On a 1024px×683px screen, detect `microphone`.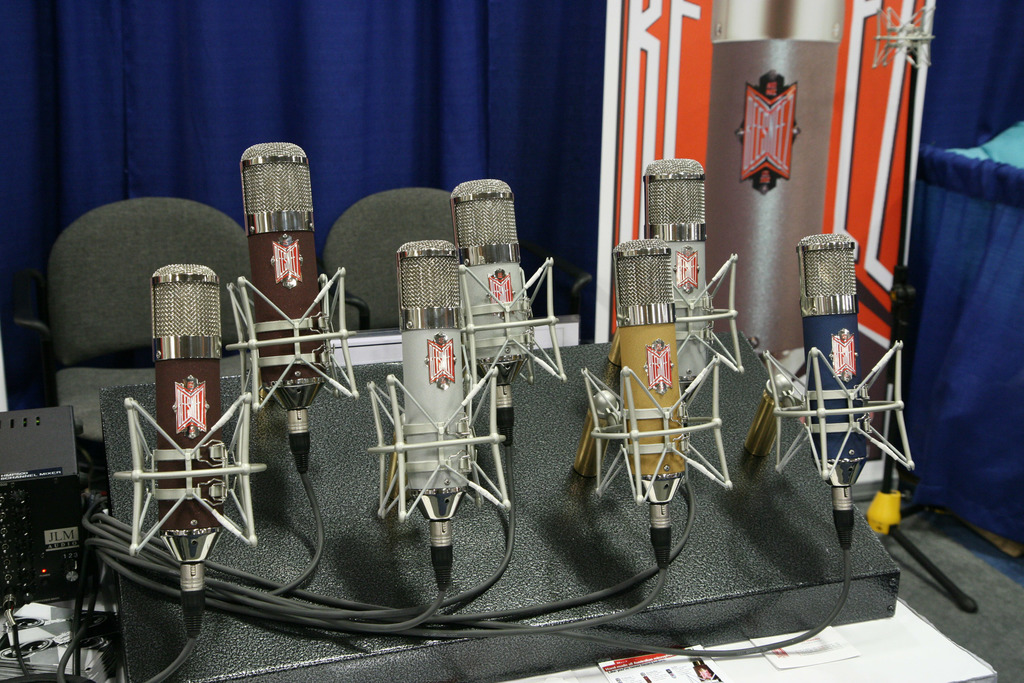
(x1=609, y1=232, x2=698, y2=571).
